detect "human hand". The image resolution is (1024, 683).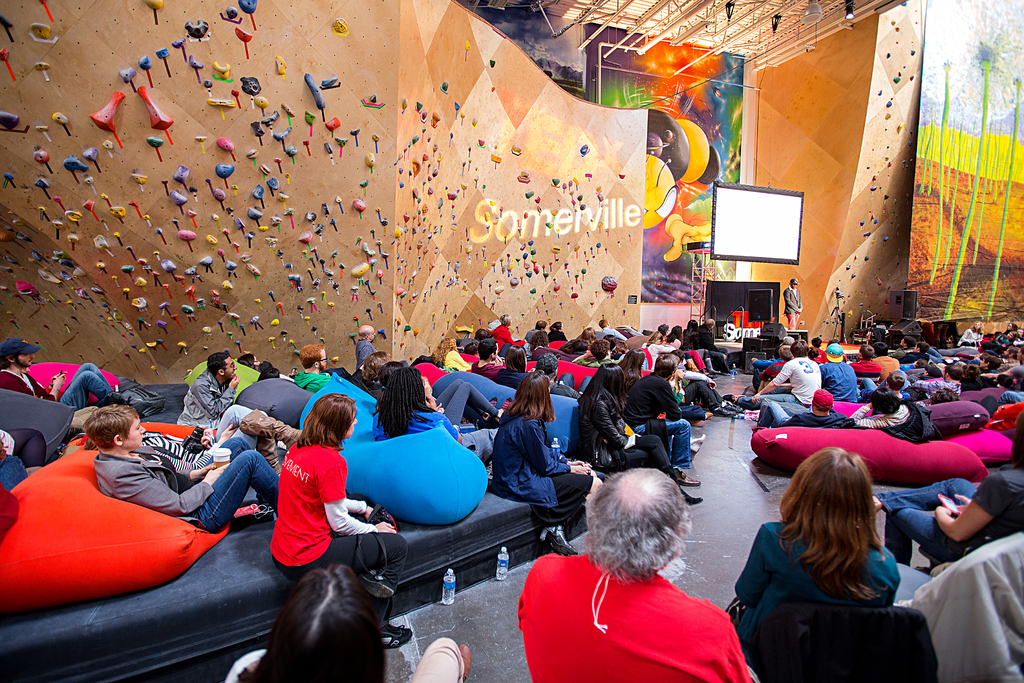
box(229, 370, 241, 391).
